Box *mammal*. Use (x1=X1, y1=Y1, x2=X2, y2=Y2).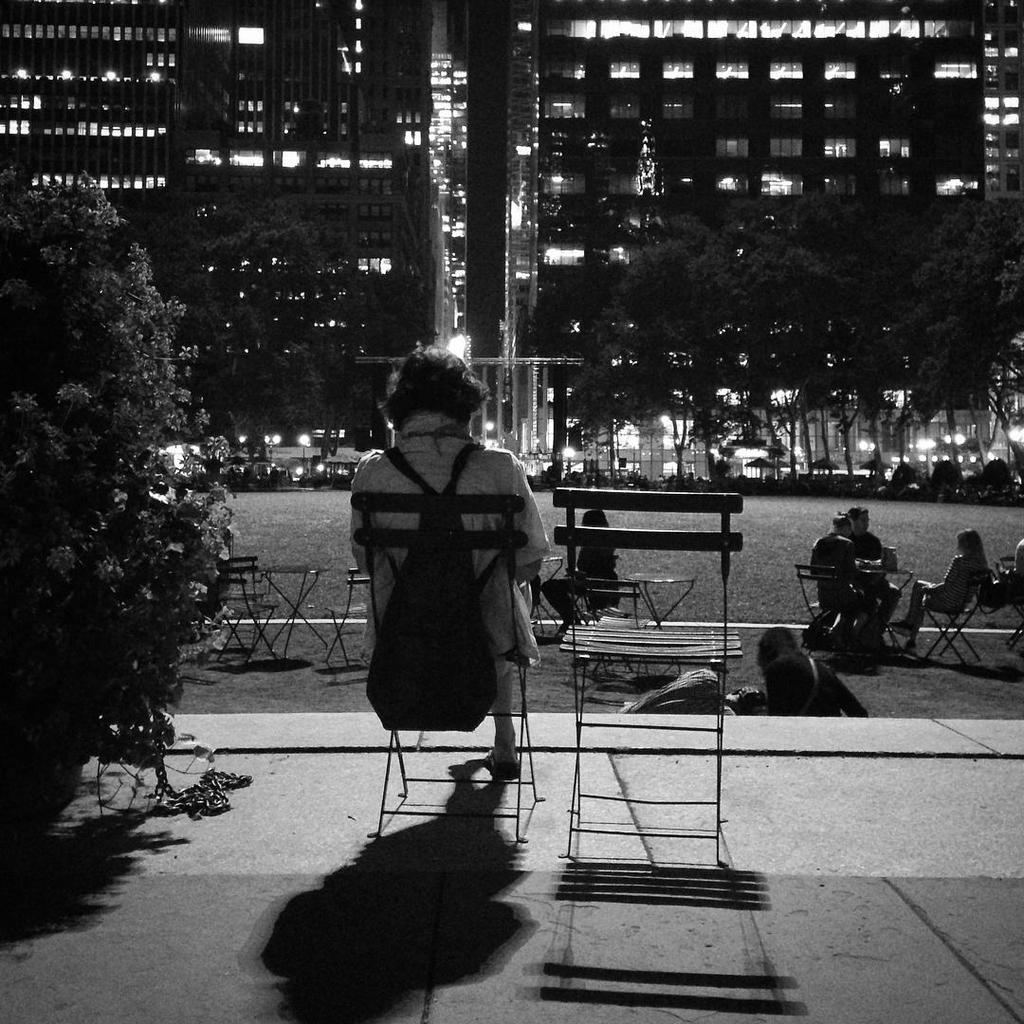
(x1=540, y1=503, x2=620, y2=623).
